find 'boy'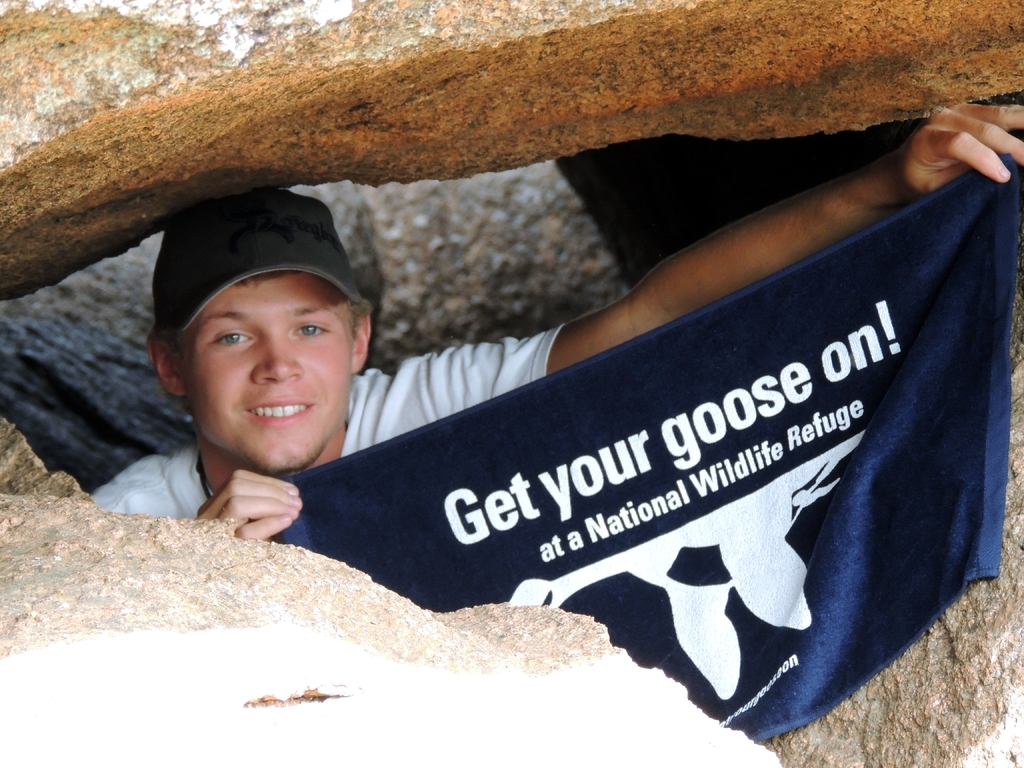
rect(49, 106, 1023, 555)
